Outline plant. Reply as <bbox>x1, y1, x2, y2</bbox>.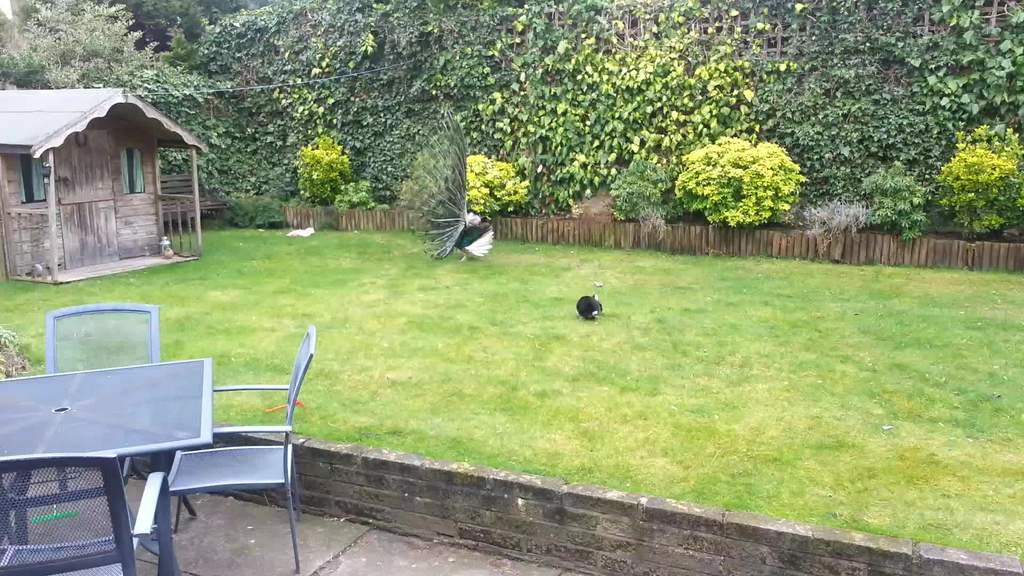
<bbox>200, 0, 503, 189</bbox>.
